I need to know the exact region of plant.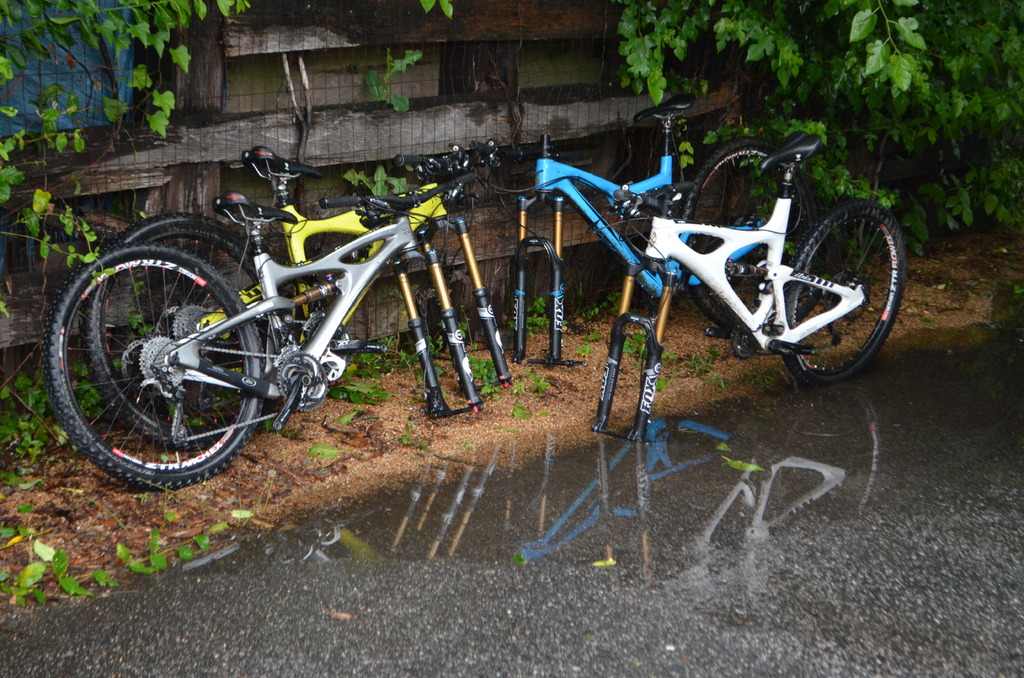
Region: left=627, top=328, right=650, bottom=361.
